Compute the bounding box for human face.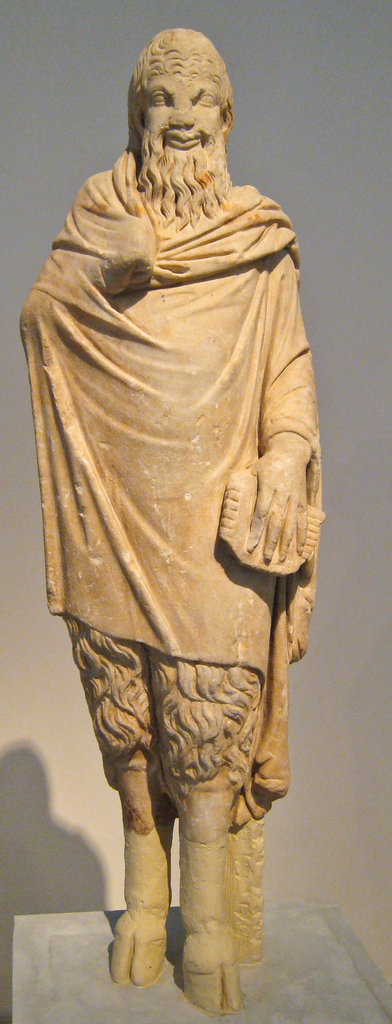
<box>141,73,222,148</box>.
